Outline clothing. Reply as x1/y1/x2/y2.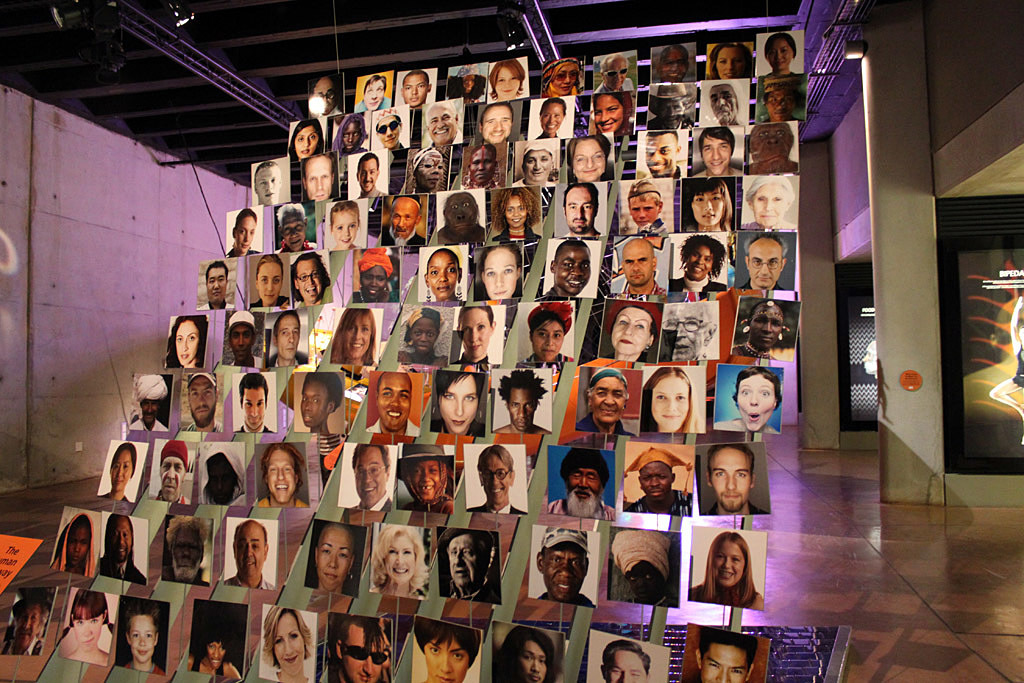
366/416/420/436.
